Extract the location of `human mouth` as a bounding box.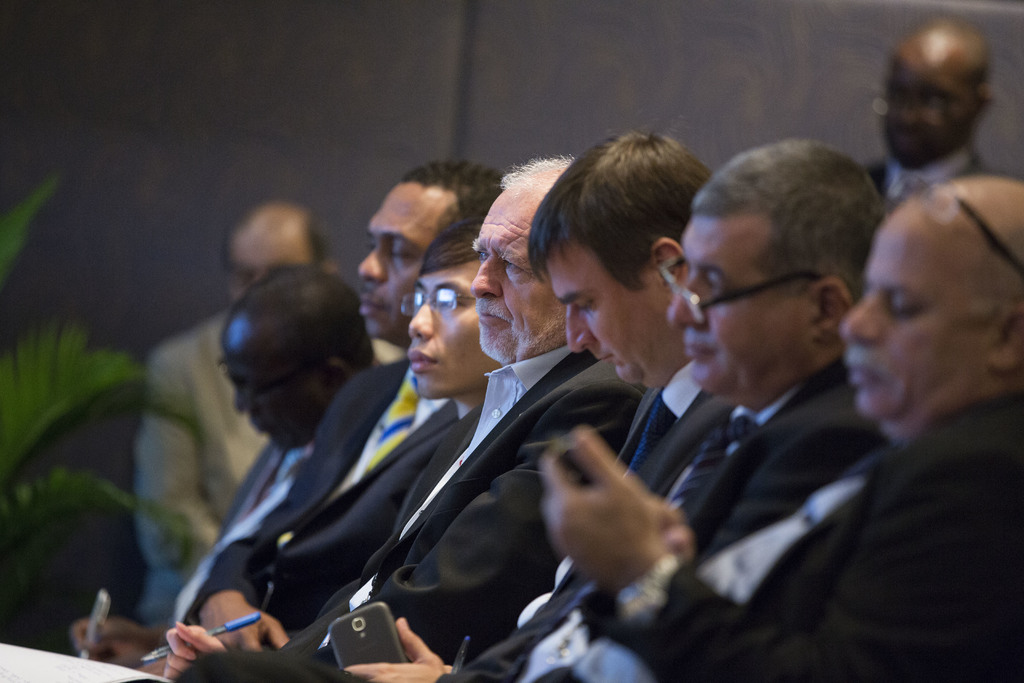
bbox(354, 291, 391, 317).
